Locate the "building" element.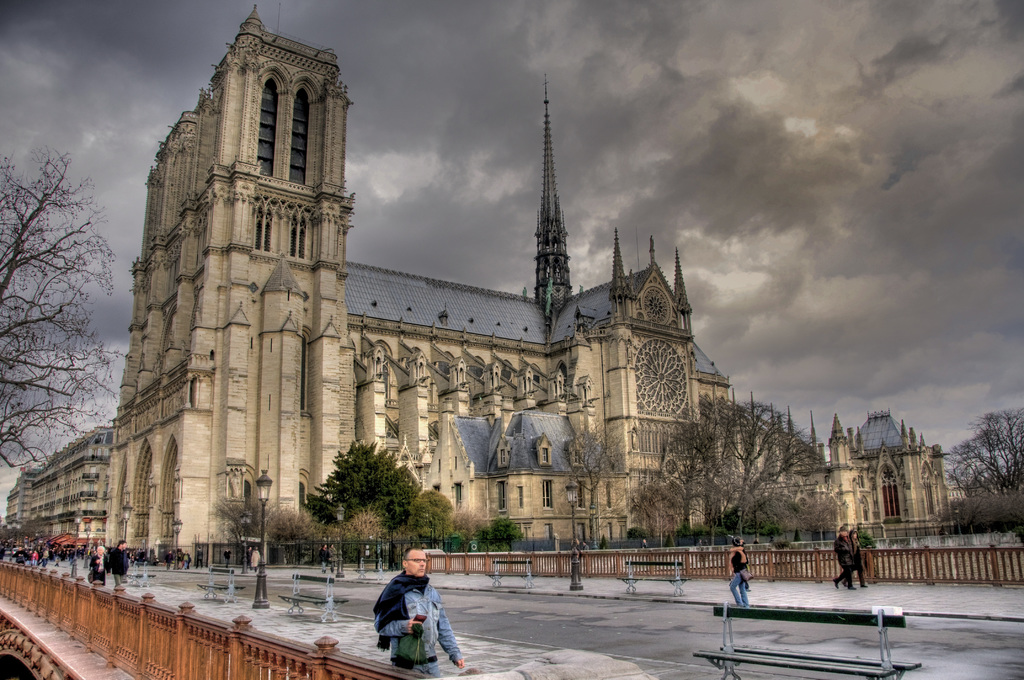
Element bbox: crop(4, 0, 739, 550).
